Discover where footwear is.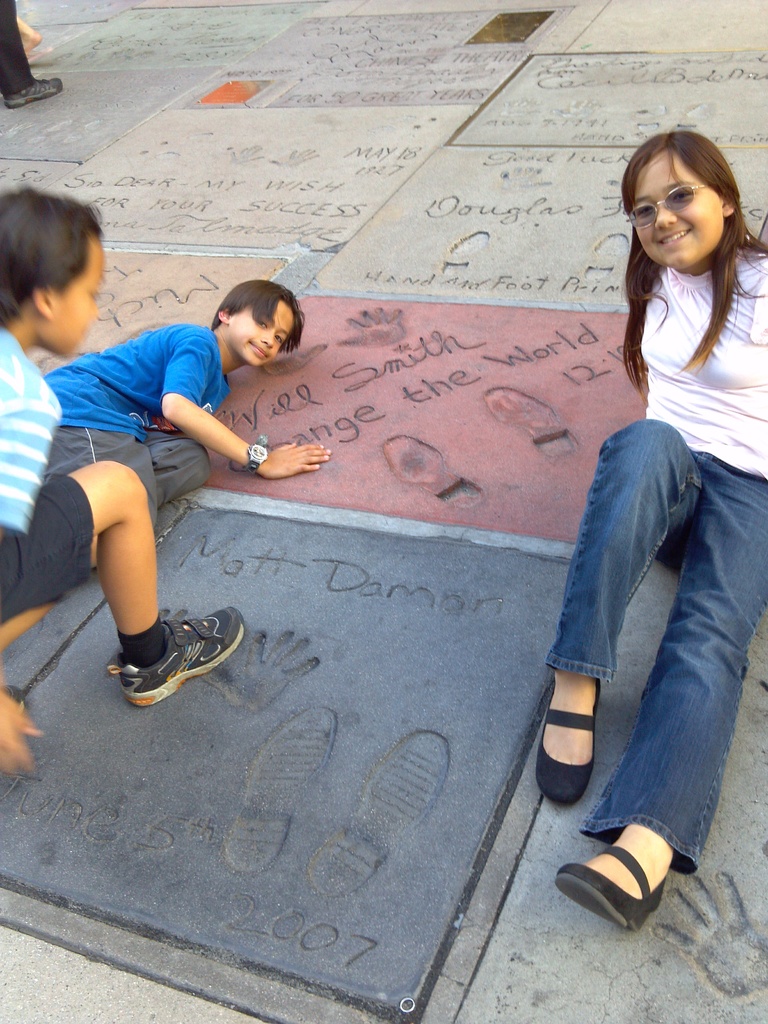
Discovered at [left=108, top=602, right=251, bottom=719].
